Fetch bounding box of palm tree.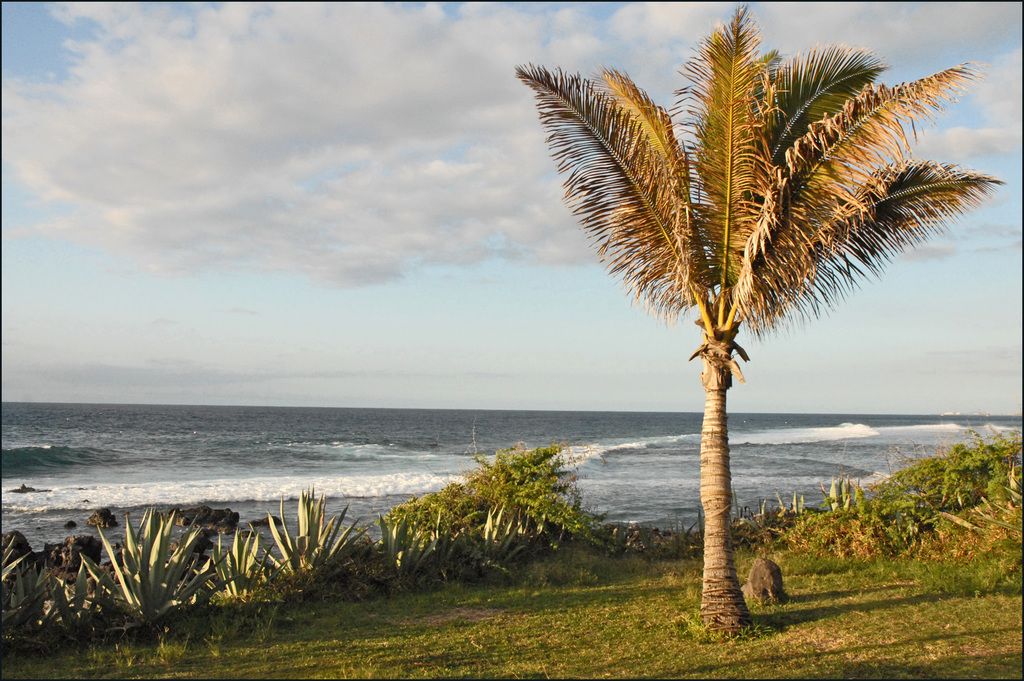
Bbox: box=[445, 477, 527, 564].
